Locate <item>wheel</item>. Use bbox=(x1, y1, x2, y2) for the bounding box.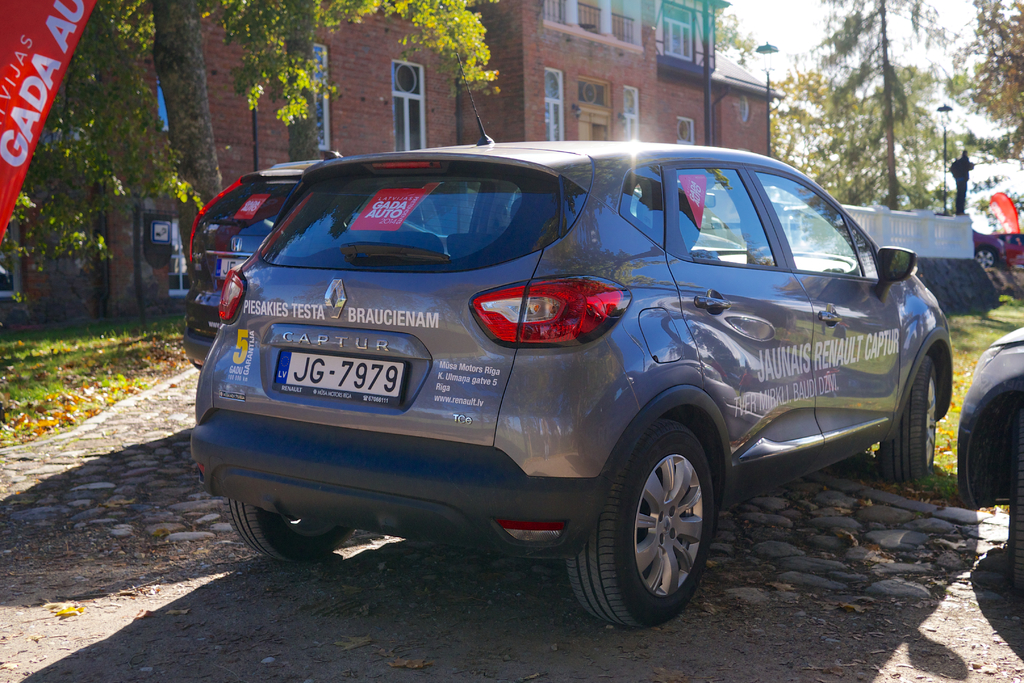
bbox=(1012, 409, 1023, 586).
